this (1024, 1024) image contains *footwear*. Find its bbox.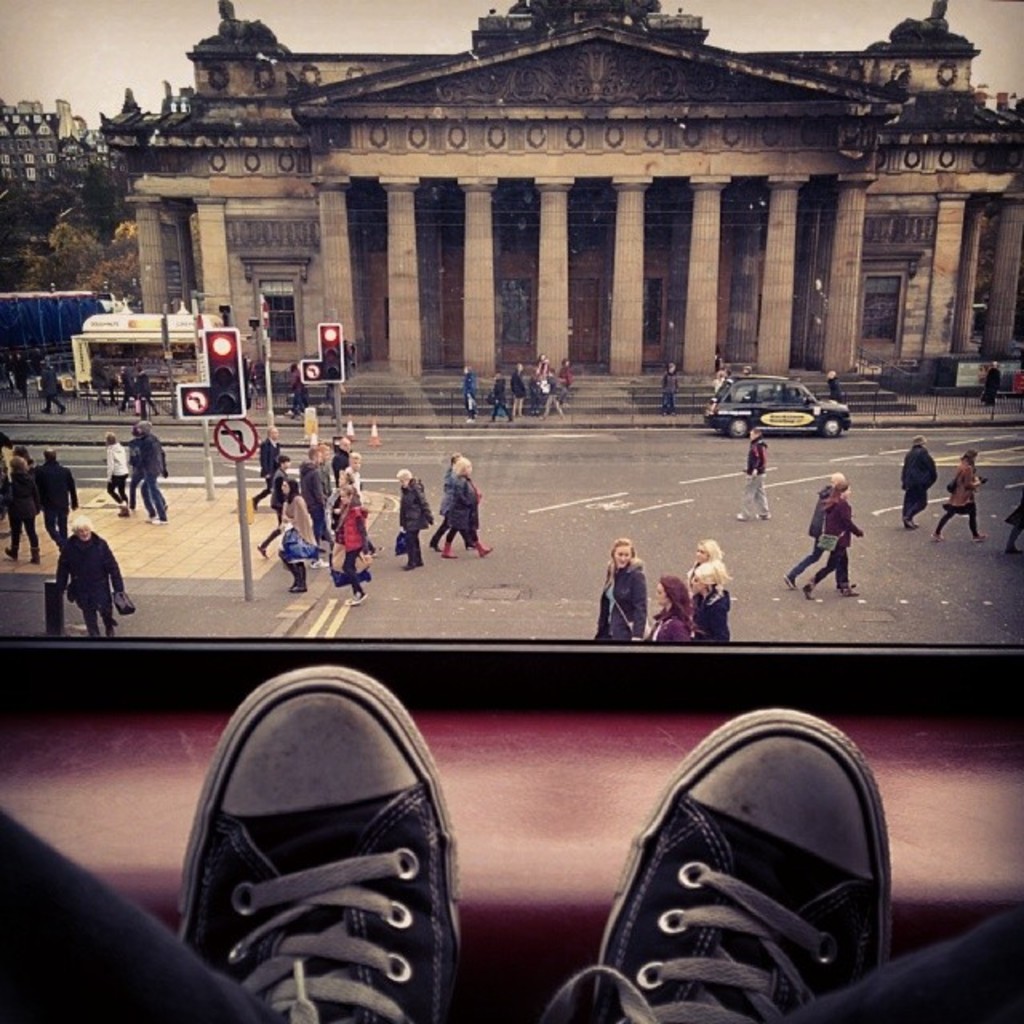
bbox(445, 552, 459, 558).
